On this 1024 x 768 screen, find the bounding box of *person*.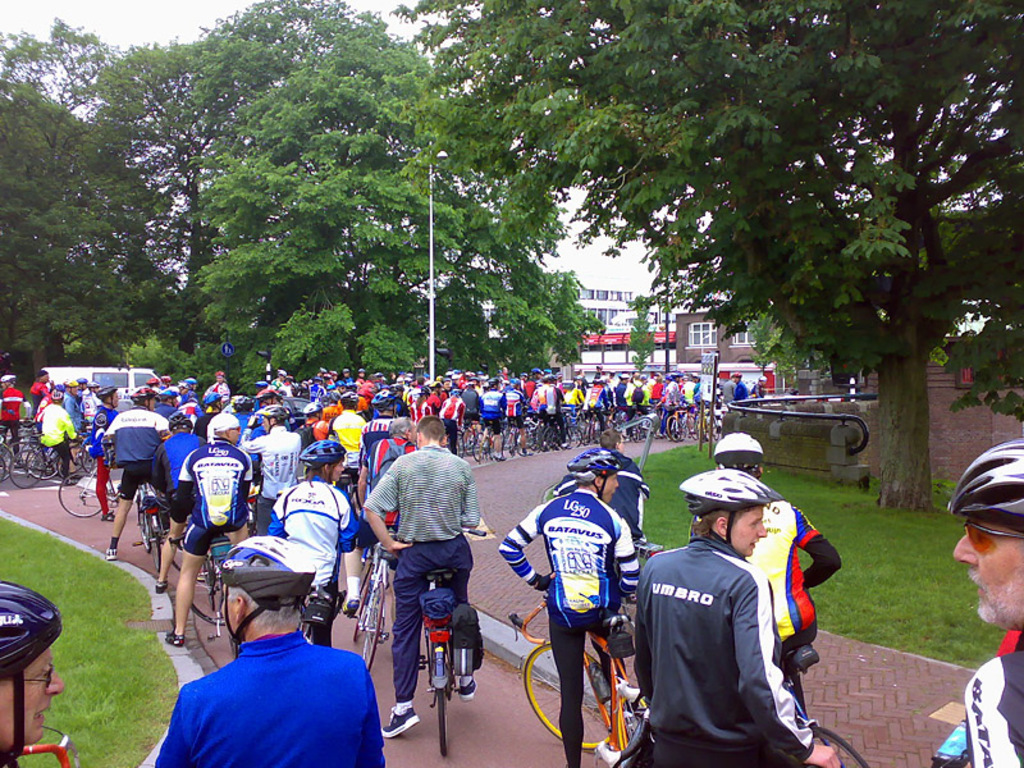
Bounding box: (957,440,1023,767).
